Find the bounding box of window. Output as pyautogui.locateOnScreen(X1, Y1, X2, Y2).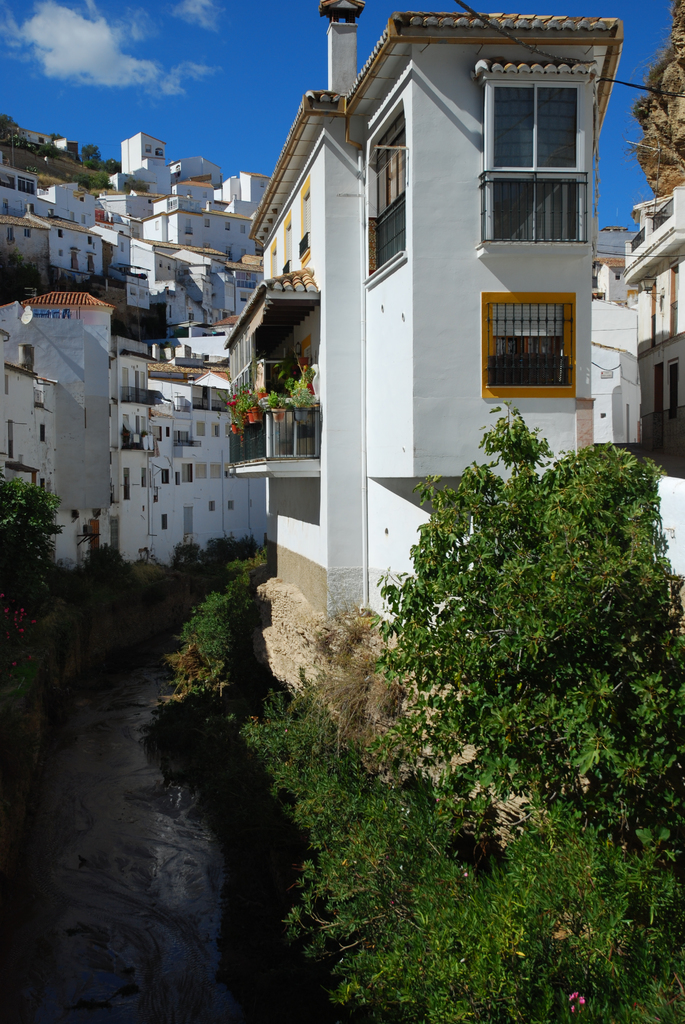
pyautogui.locateOnScreen(203, 502, 214, 511).
